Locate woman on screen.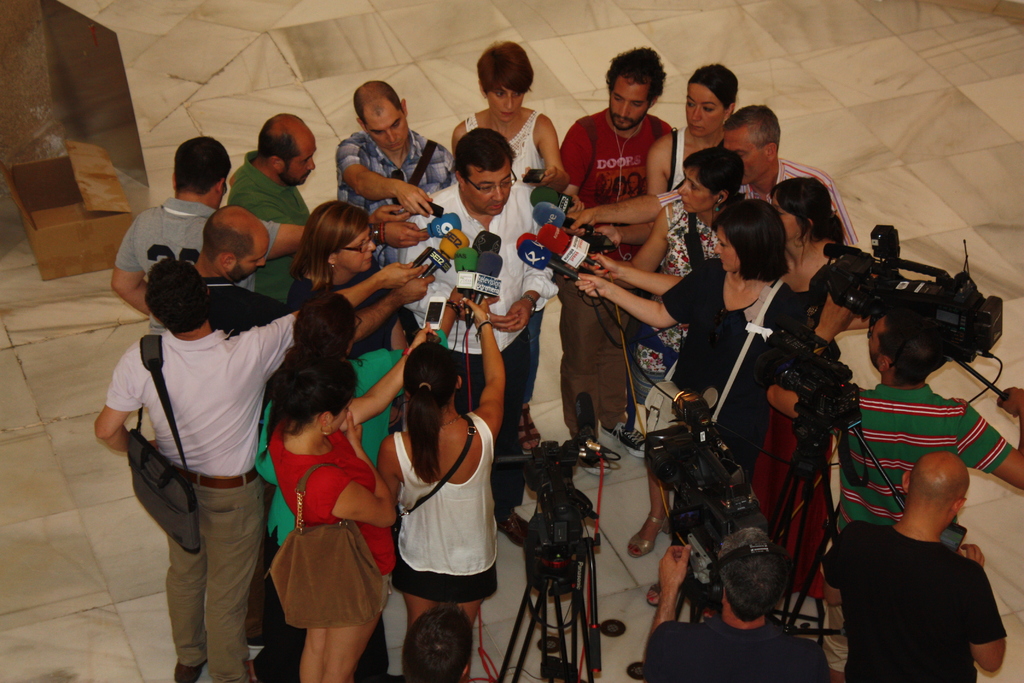
On screen at [378,295,507,628].
